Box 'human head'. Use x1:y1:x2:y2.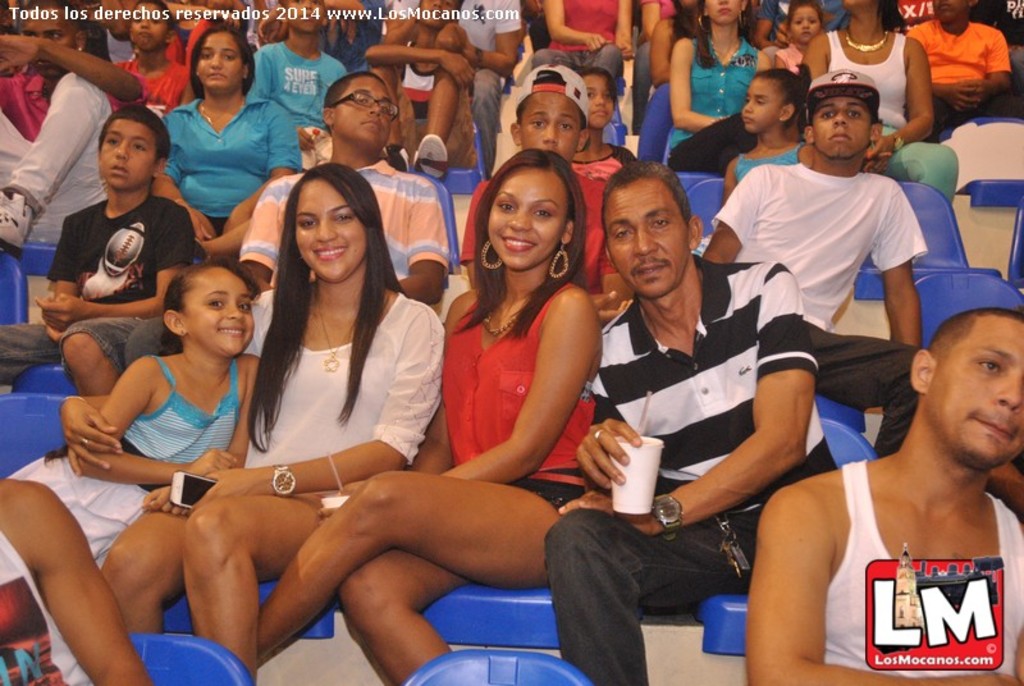
165:266:250:356.
